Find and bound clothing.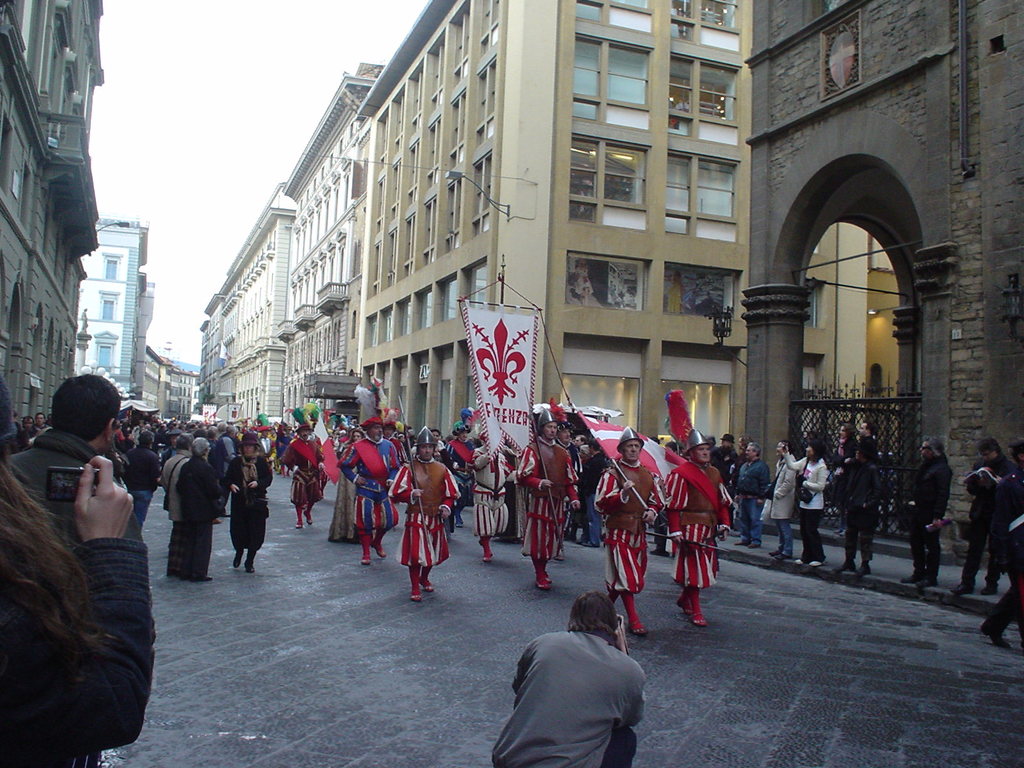
Bound: [left=962, top=458, right=1014, bottom=590].
